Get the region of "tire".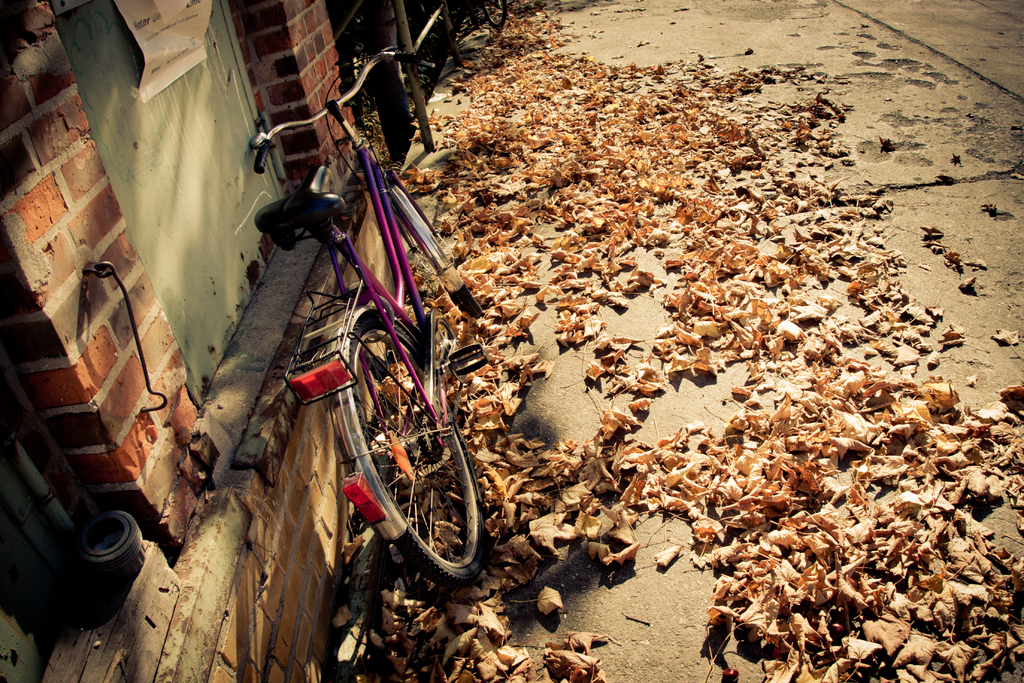
<bbox>482, 0, 506, 31</bbox>.
